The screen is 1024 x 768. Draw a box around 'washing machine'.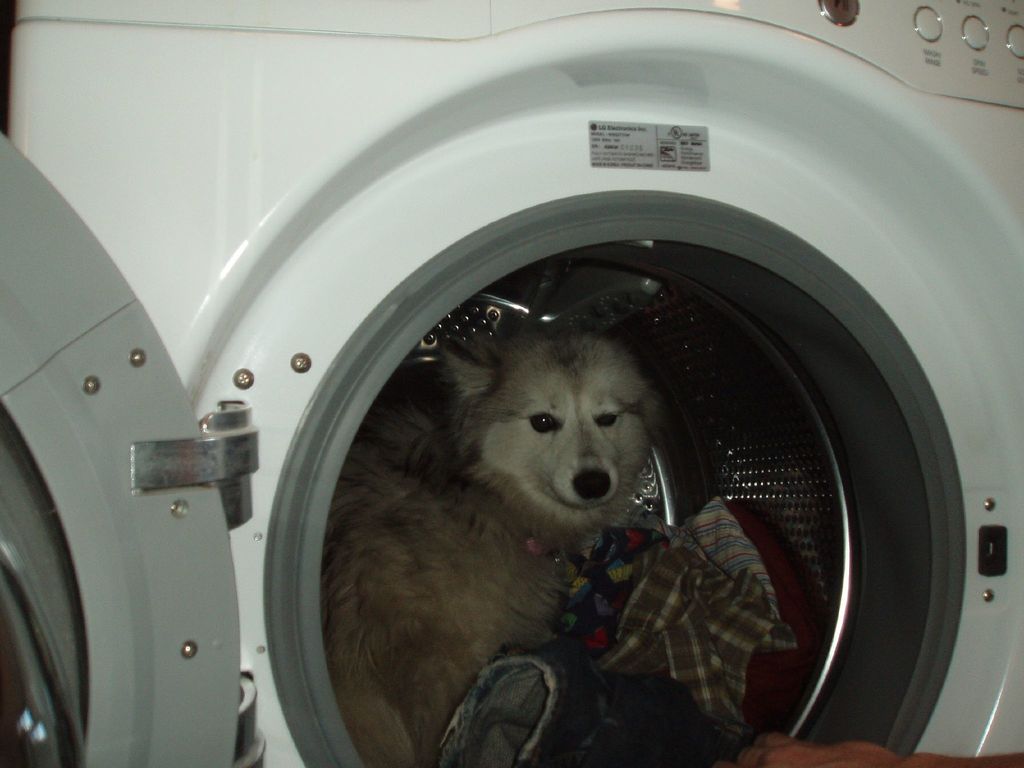
rect(153, 0, 996, 767).
